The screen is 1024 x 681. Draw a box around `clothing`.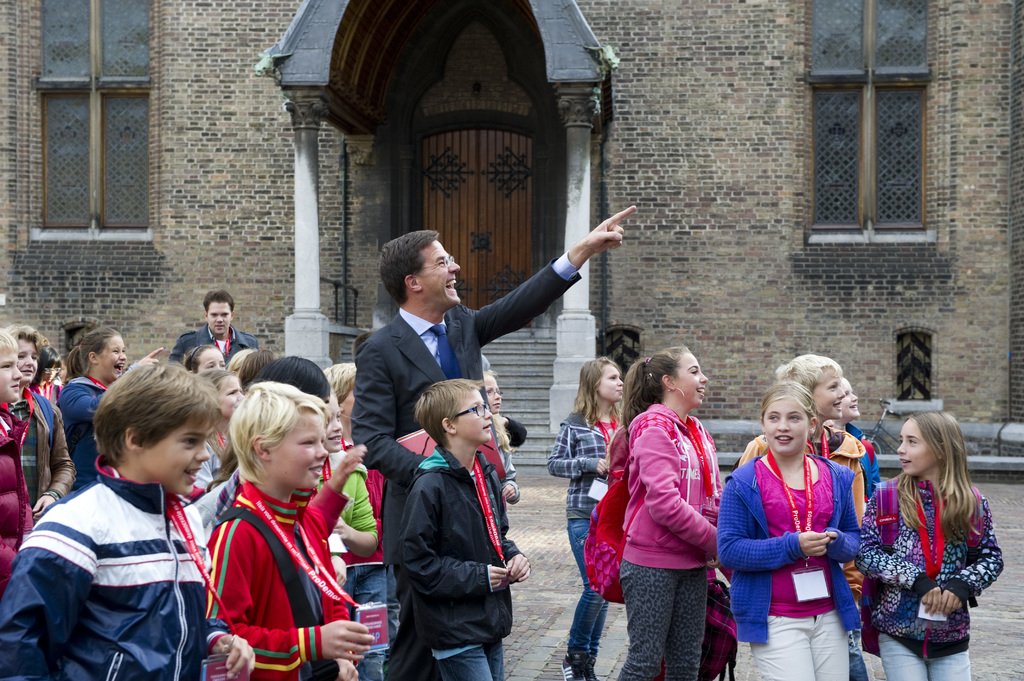
<bbox>849, 424, 880, 498</bbox>.
